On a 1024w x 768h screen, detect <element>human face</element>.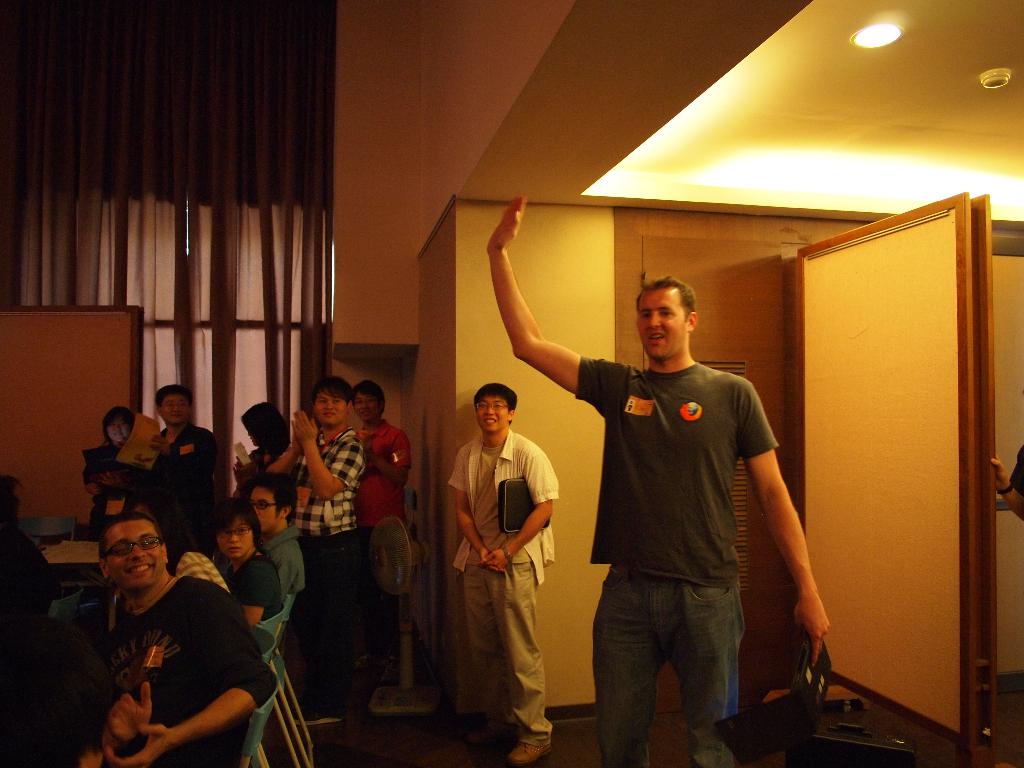
{"x1": 638, "y1": 281, "x2": 689, "y2": 356}.
